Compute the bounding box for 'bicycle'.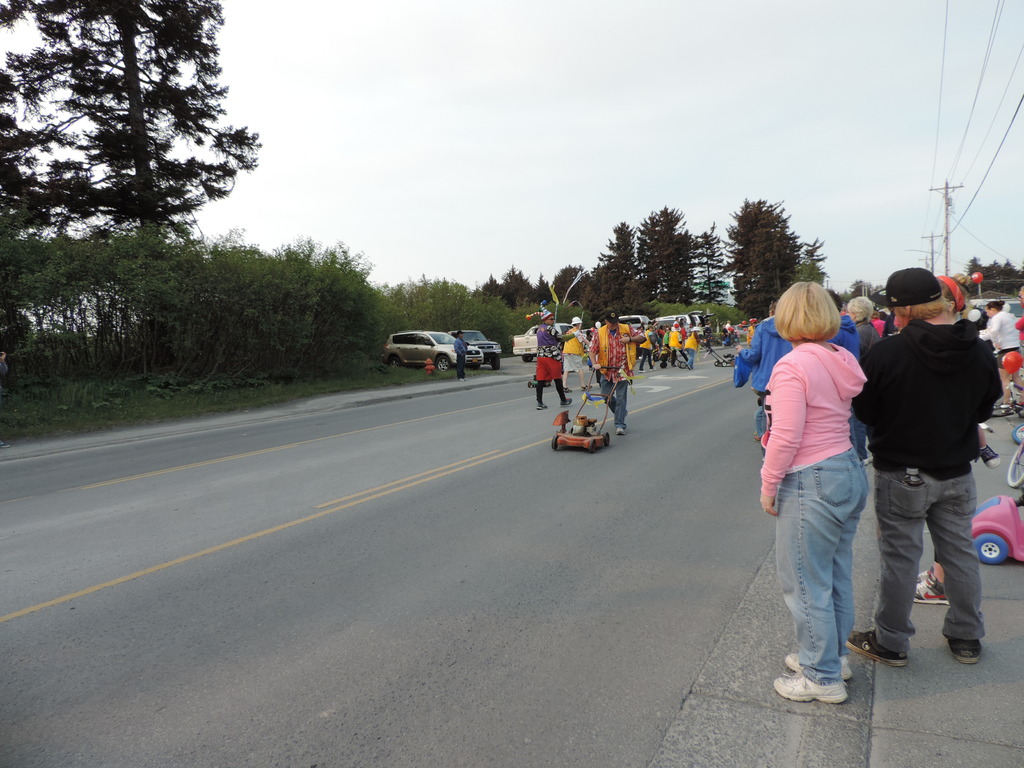
<region>988, 383, 1023, 421</region>.
